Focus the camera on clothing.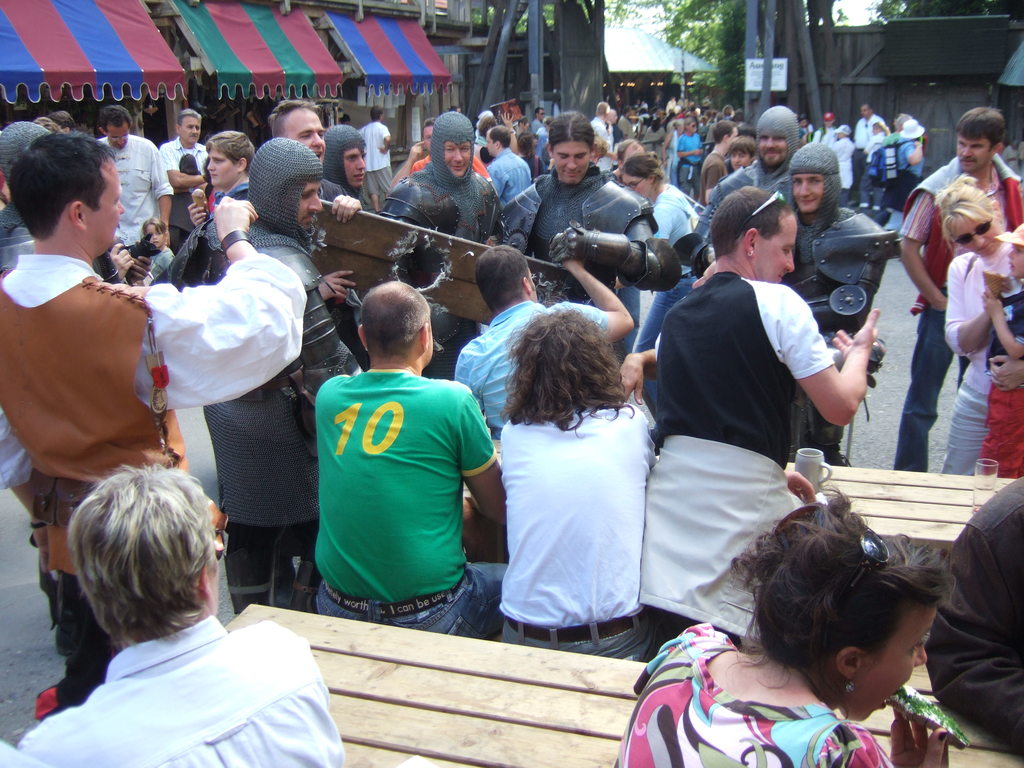
Focus region: 858/137/886/221.
